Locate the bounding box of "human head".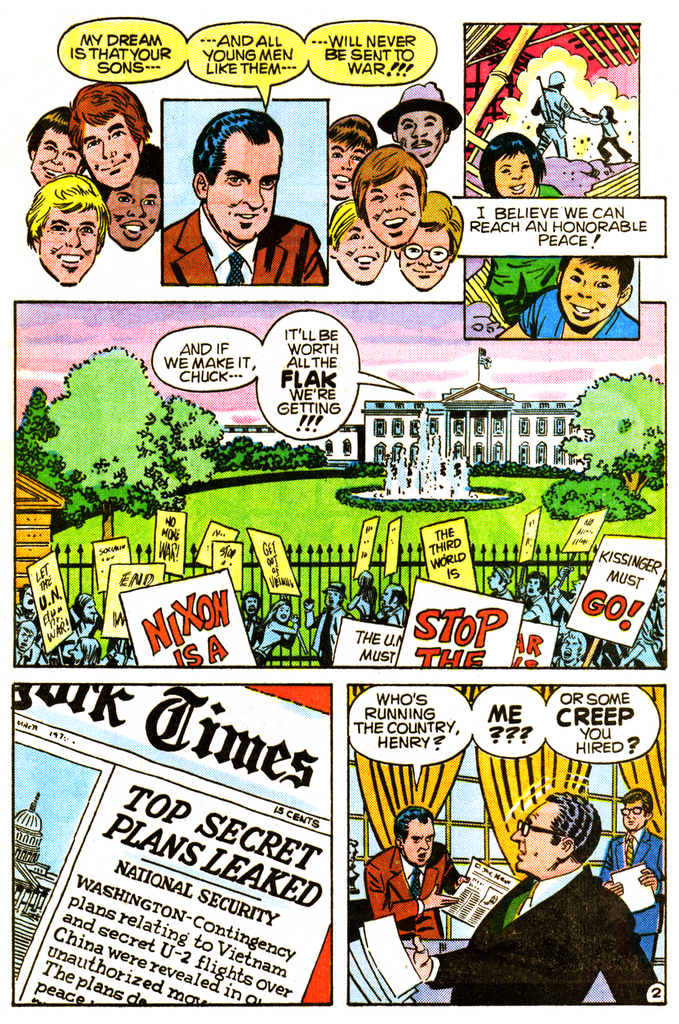
Bounding box: 67, 79, 153, 189.
